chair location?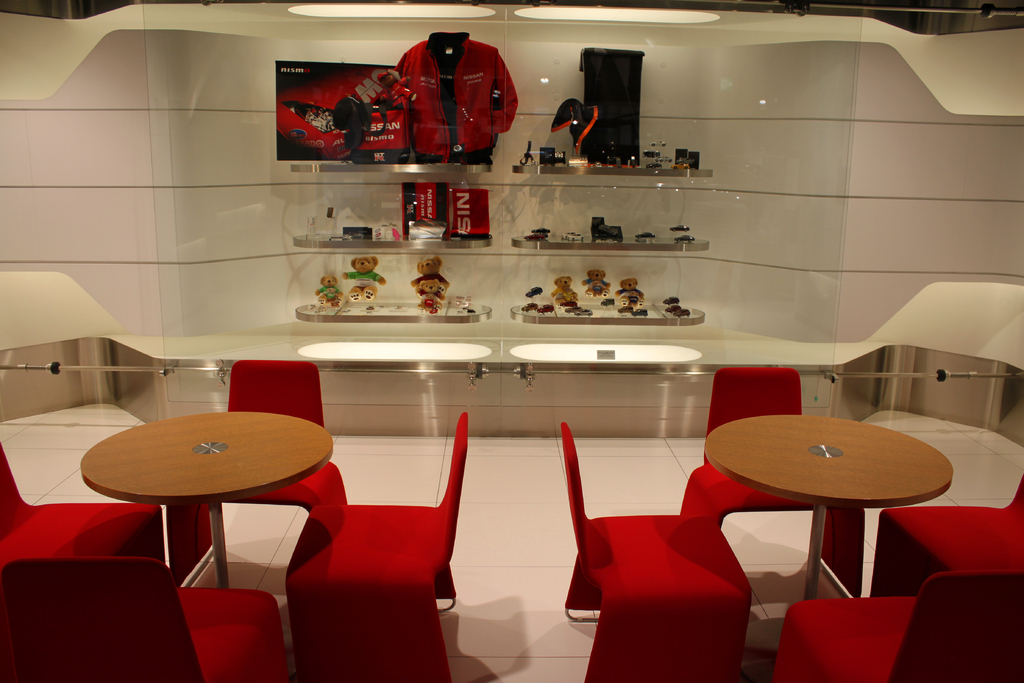
detection(867, 475, 1023, 597)
